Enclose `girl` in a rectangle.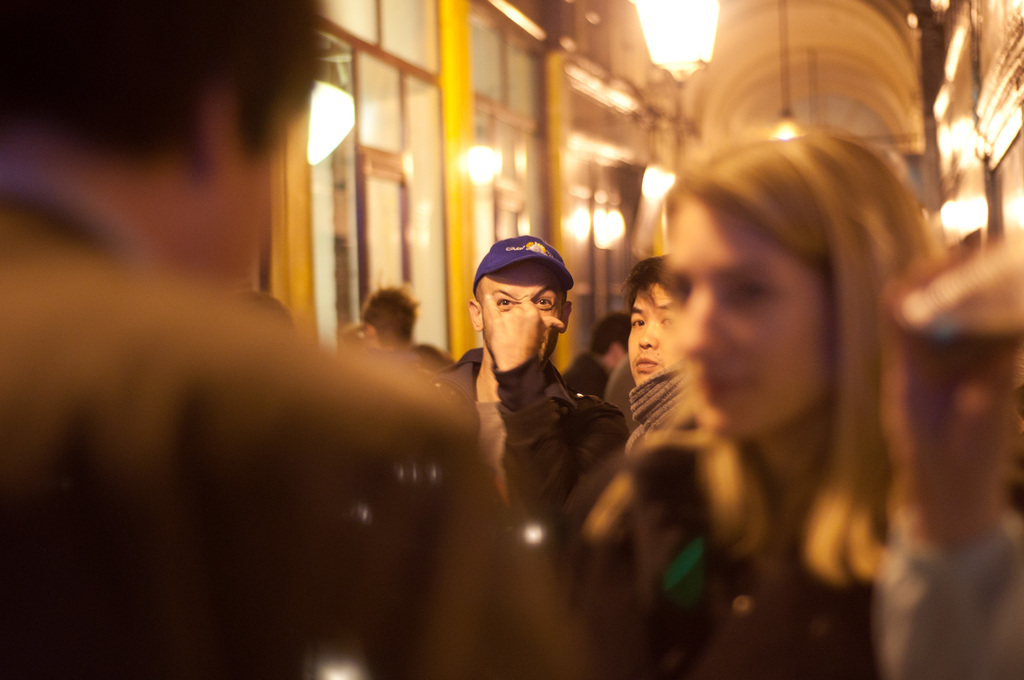
left=594, top=114, right=1023, bottom=679.
